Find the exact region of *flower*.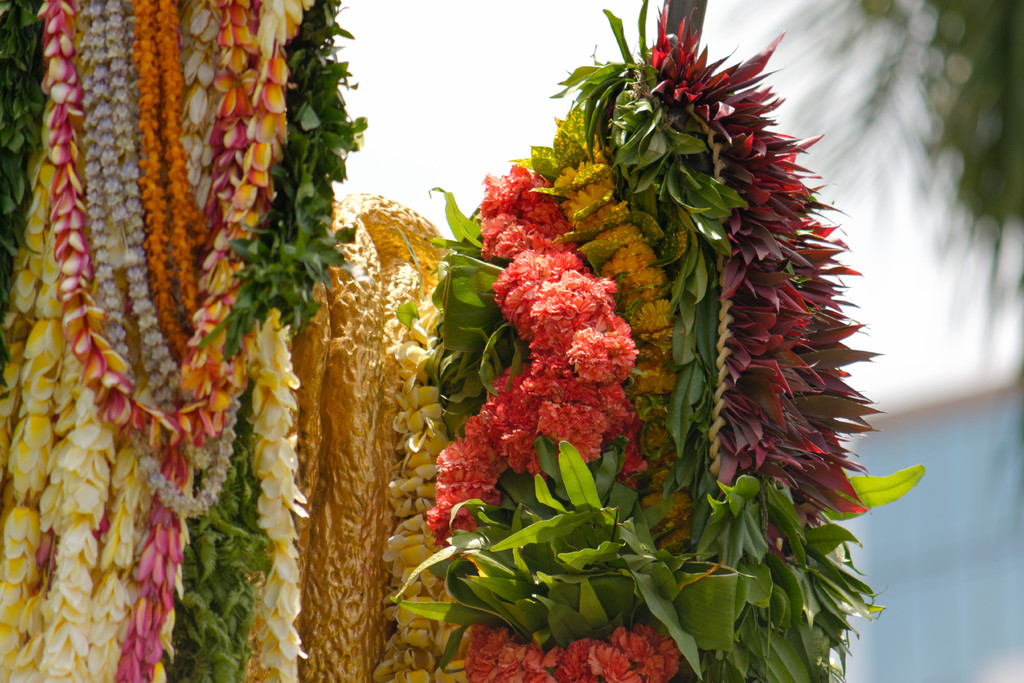
Exact region: Rect(570, 329, 639, 379).
